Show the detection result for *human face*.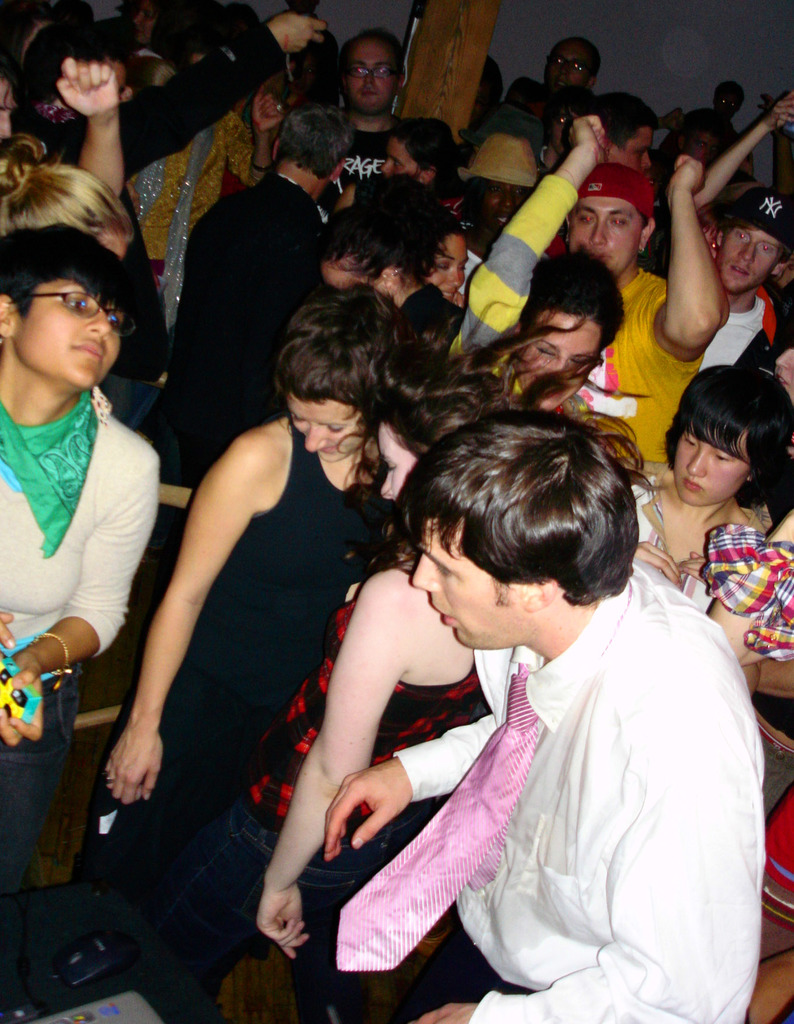
722,232,784,292.
